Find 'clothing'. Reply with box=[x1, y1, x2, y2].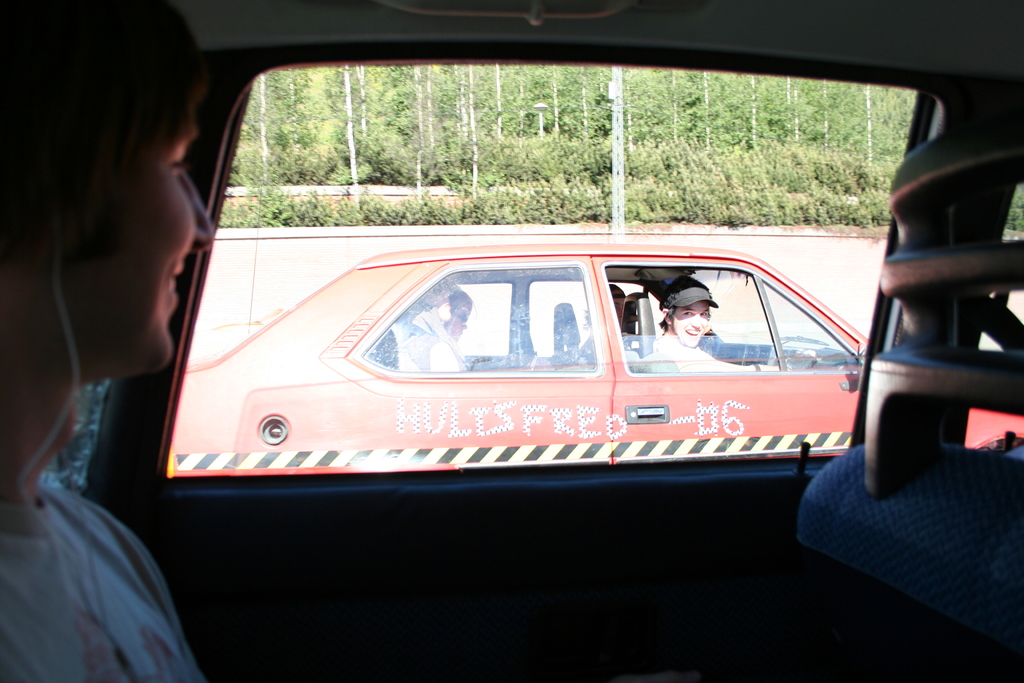
box=[652, 335, 723, 373].
